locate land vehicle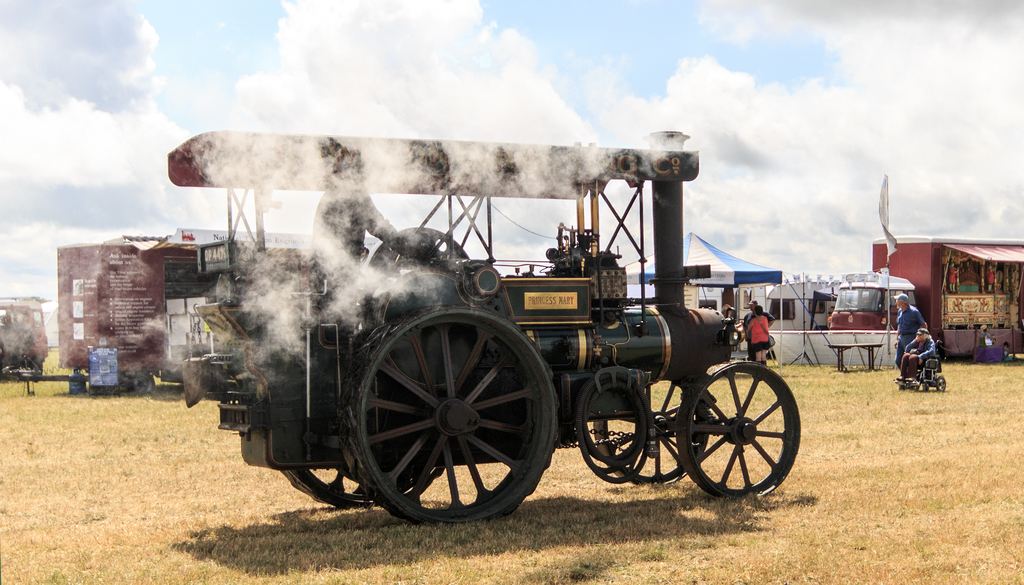
(753,274,851,329)
